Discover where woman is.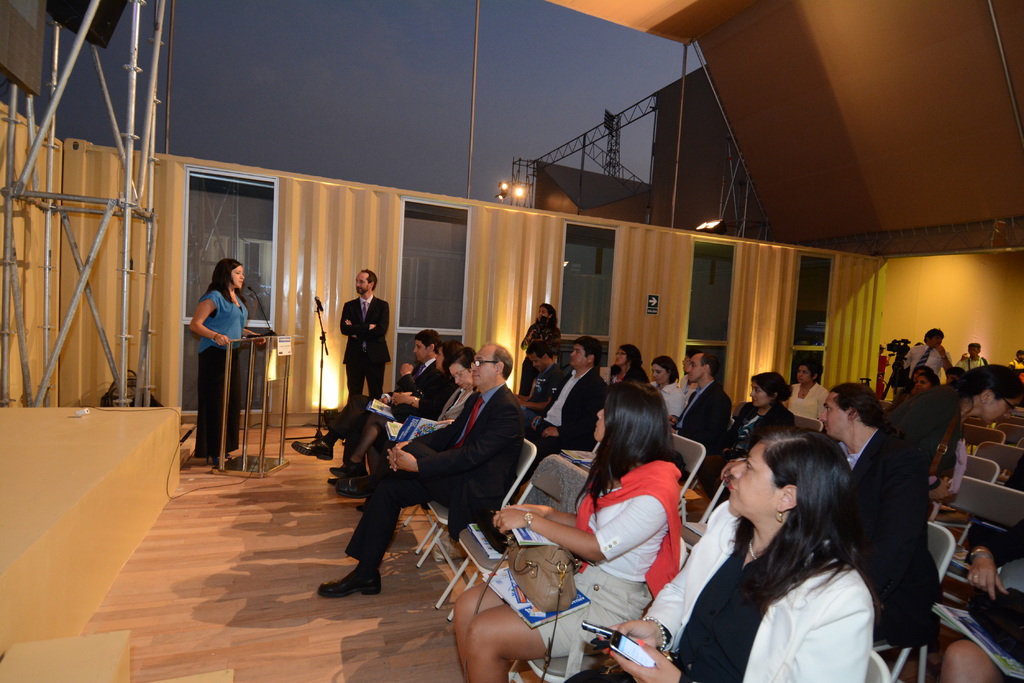
Discovered at [643, 354, 685, 427].
